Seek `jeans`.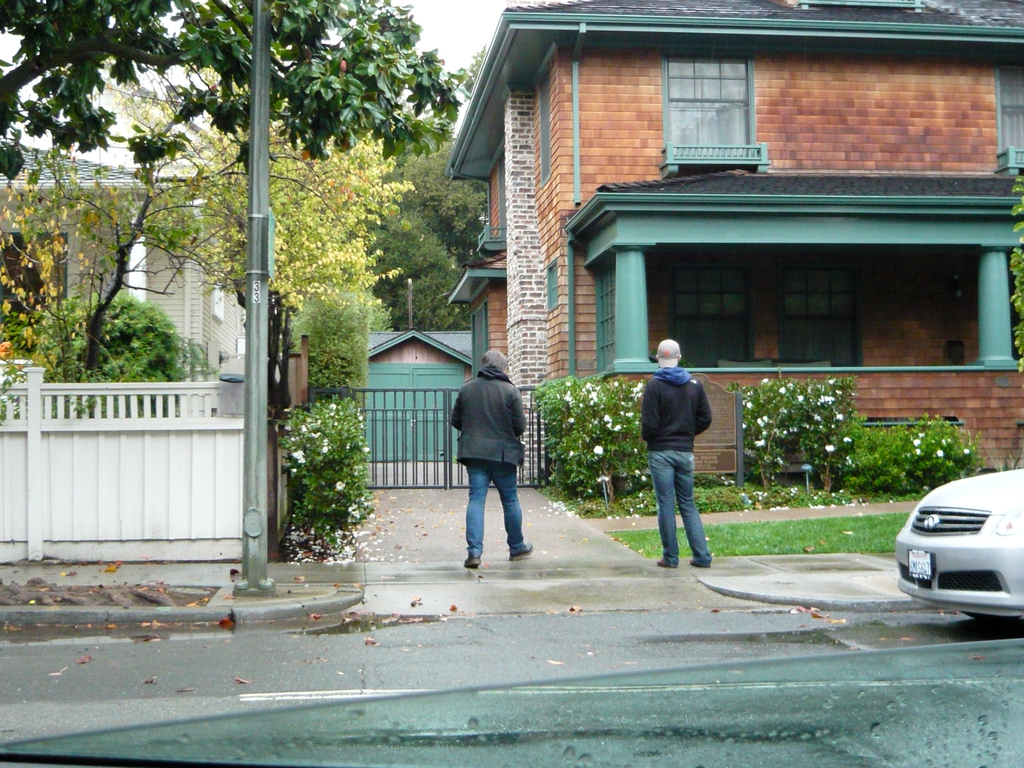
crop(644, 447, 709, 563).
